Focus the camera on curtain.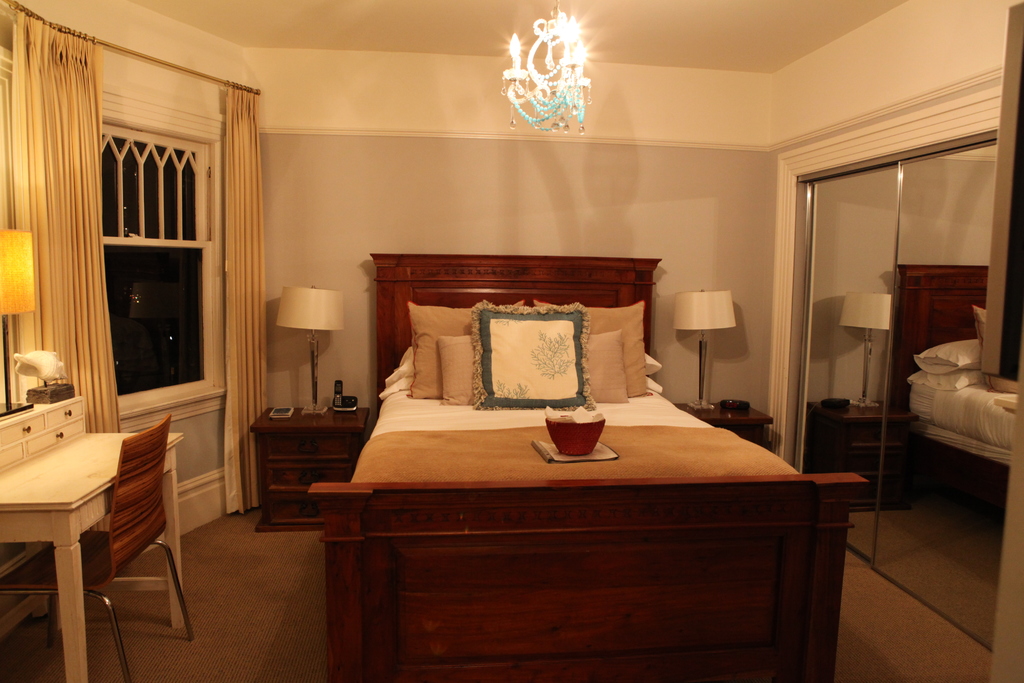
Focus region: 221/74/267/502.
